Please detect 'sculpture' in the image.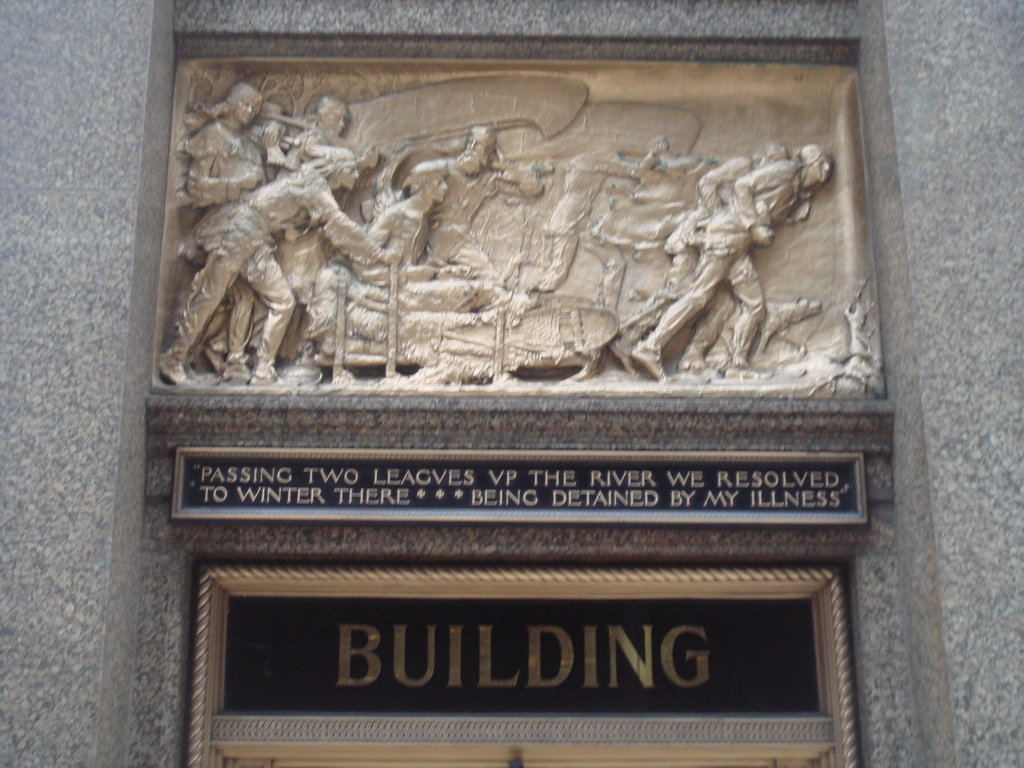
bbox=[406, 125, 547, 311].
